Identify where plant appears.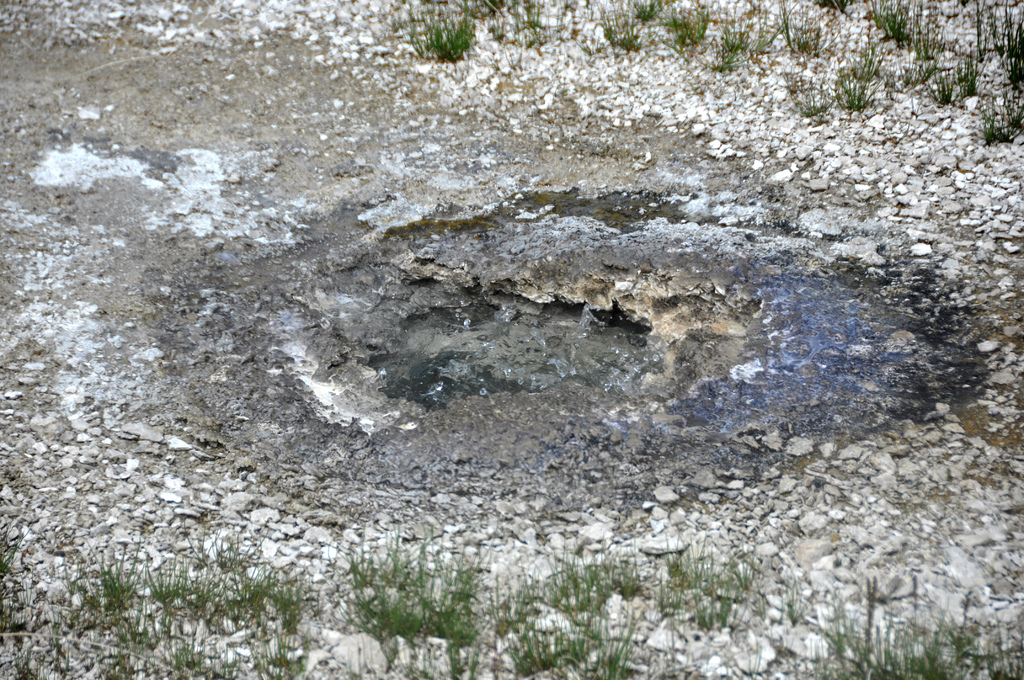
Appears at Rect(627, 0, 663, 26).
